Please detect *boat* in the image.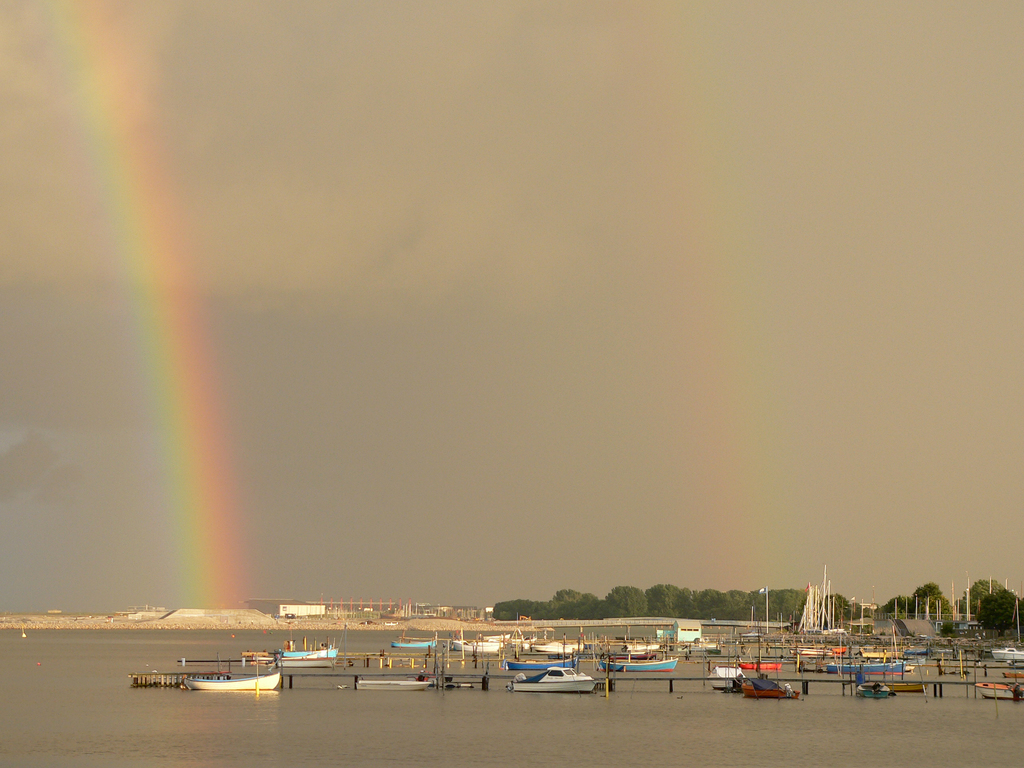
(184, 673, 282, 692).
